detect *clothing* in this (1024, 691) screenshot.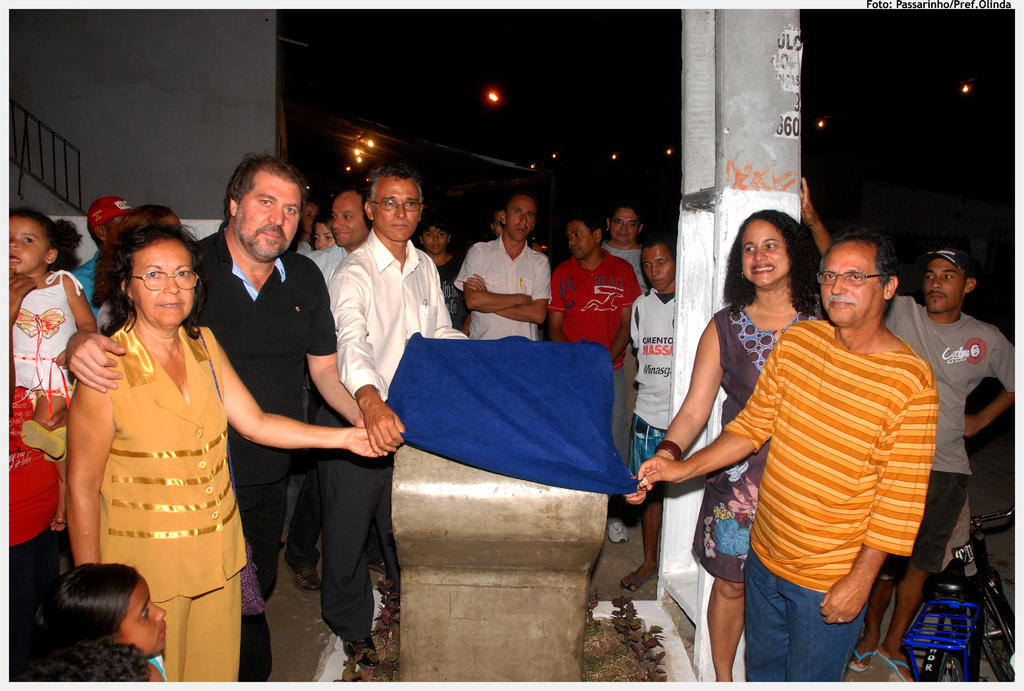
Detection: <region>607, 238, 643, 284</region>.
